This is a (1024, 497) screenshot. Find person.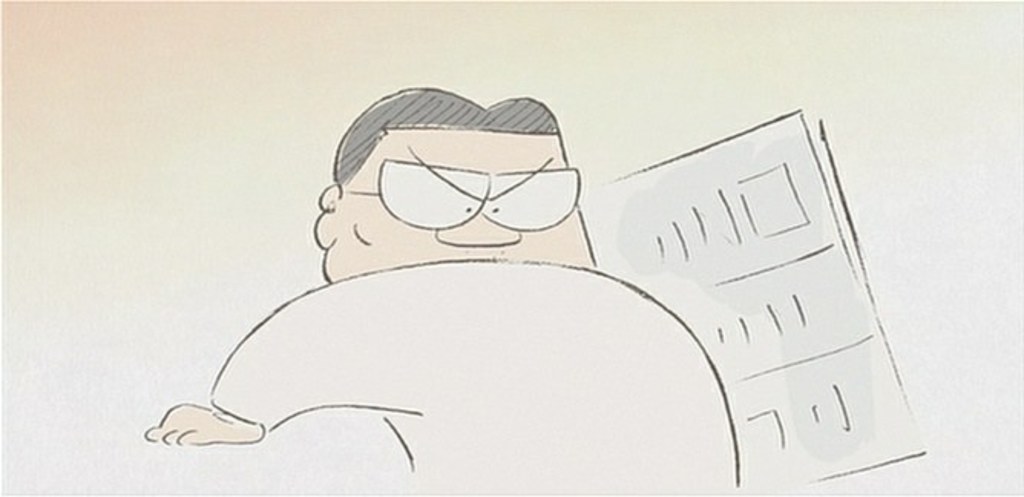
Bounding box: 150:86:739:495.
